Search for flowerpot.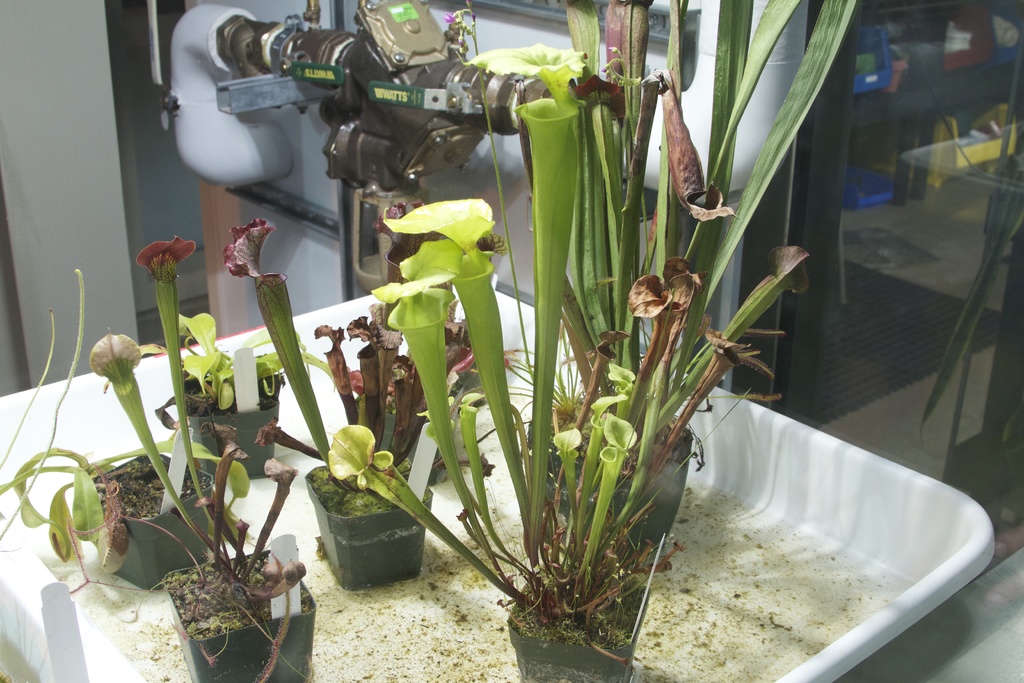
Found at Rect(509, 572, 650, 682).
